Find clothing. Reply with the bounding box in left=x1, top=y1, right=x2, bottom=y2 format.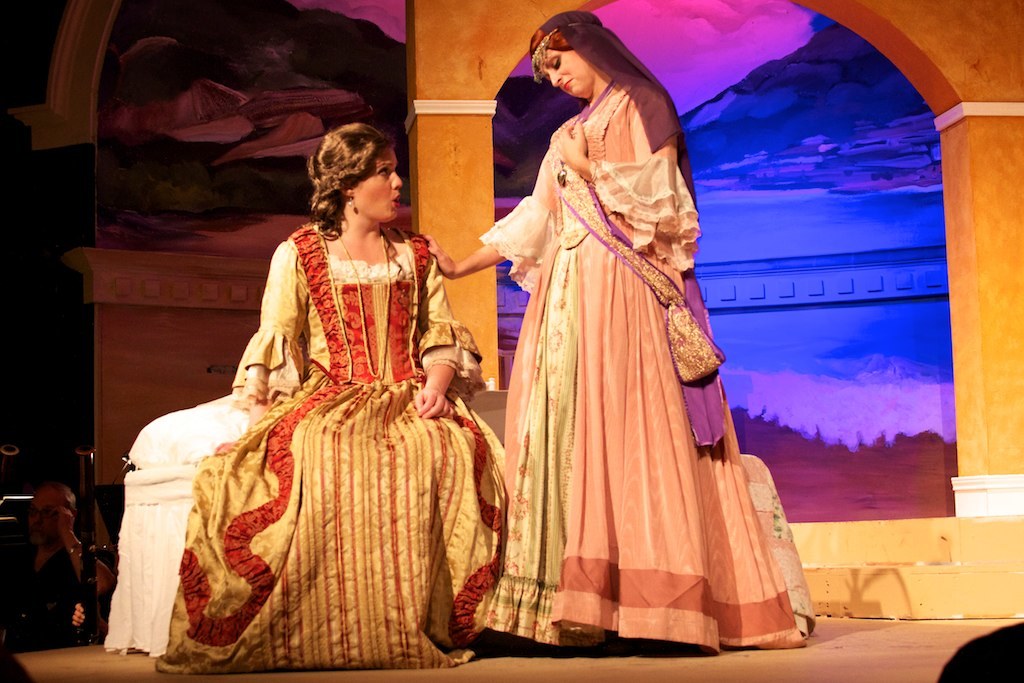
left=459, top=39, right=799, bottom=626.
